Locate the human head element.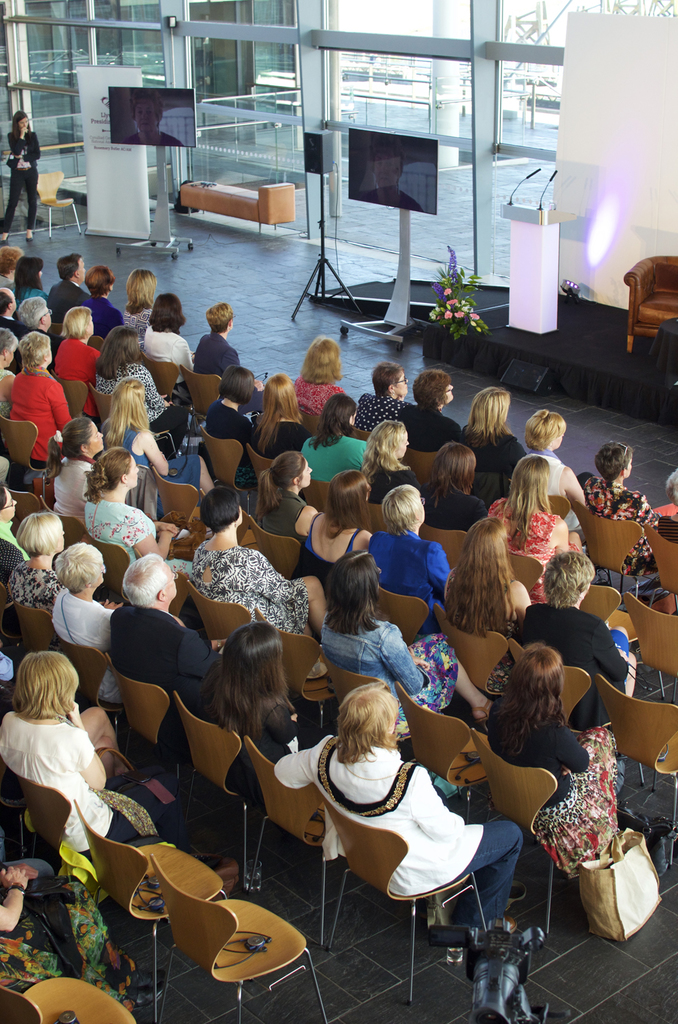
Element bbox: locate(218, 368, 254, 407).
